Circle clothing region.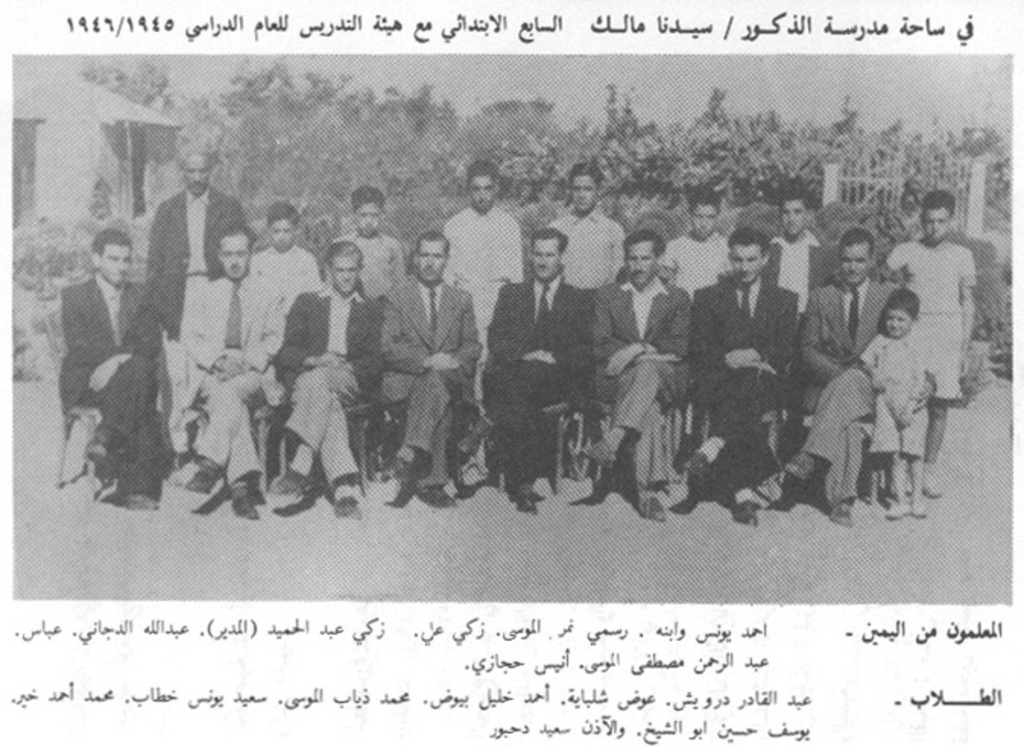
Region: {"x1": 586, "y1": 281, "x2": 681, "y2": 492}.
